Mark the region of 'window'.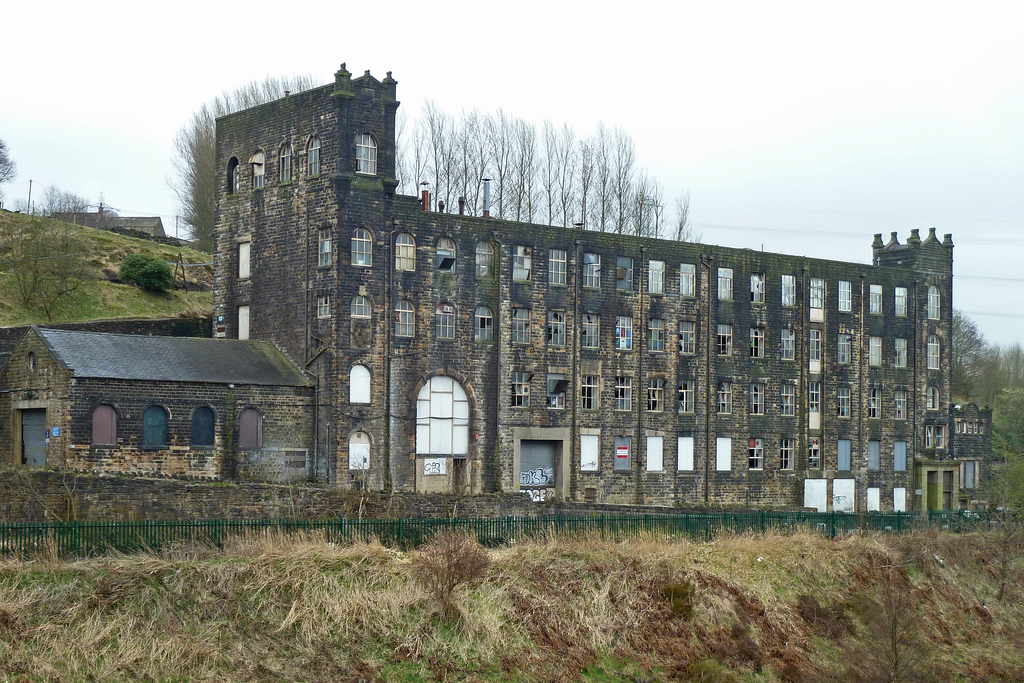
Region: locate(712, 265, 738, 309).
